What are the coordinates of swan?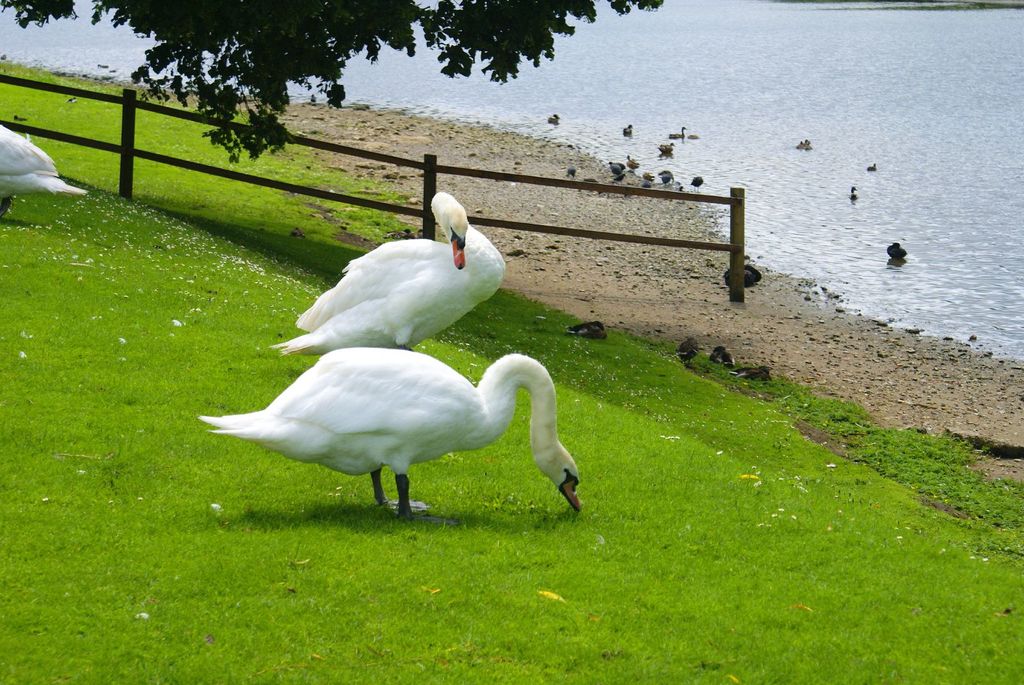
region(0, 119, 93, 224).
